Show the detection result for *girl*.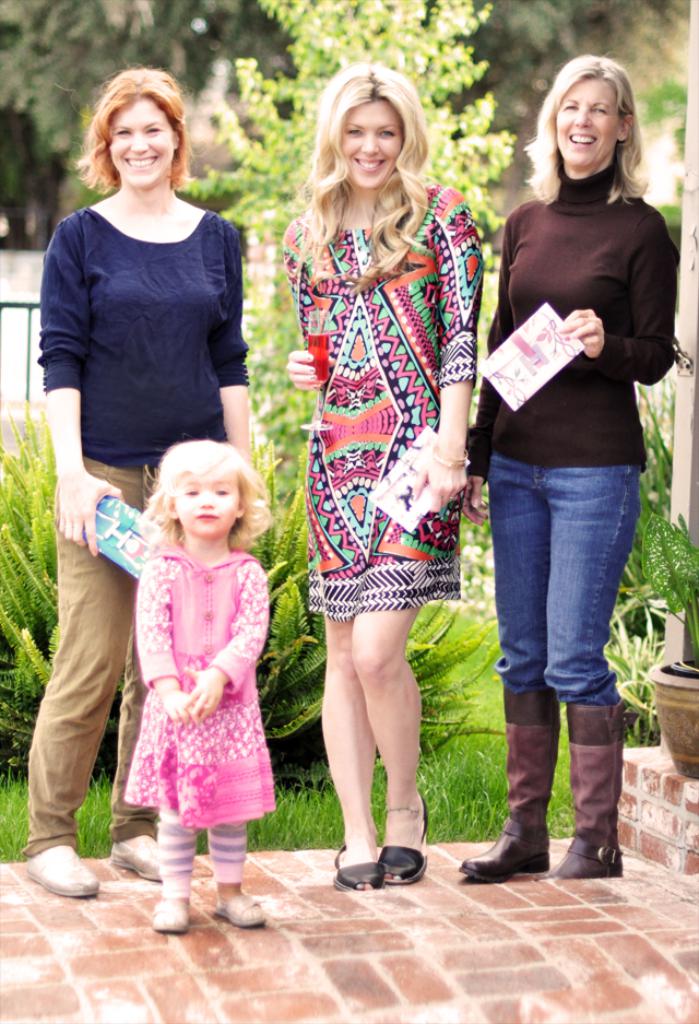
BBox(283, 72, 484, 891).
